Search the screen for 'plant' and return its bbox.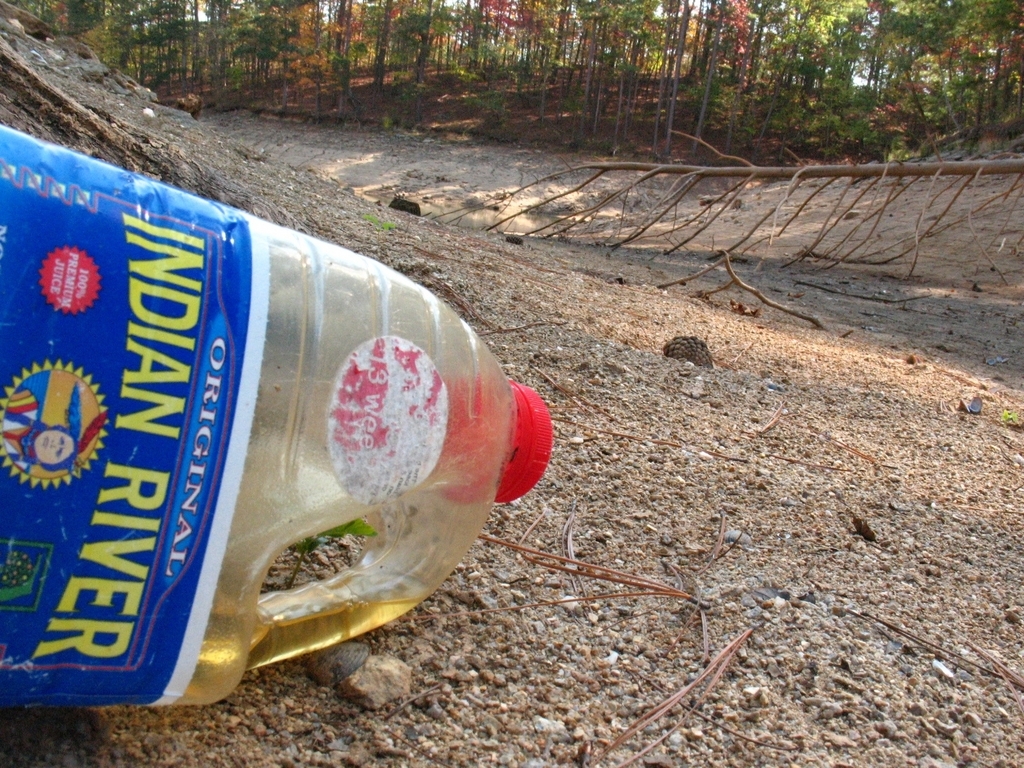
Found: [x1=287, y1=520, x2=377, y2=588].
